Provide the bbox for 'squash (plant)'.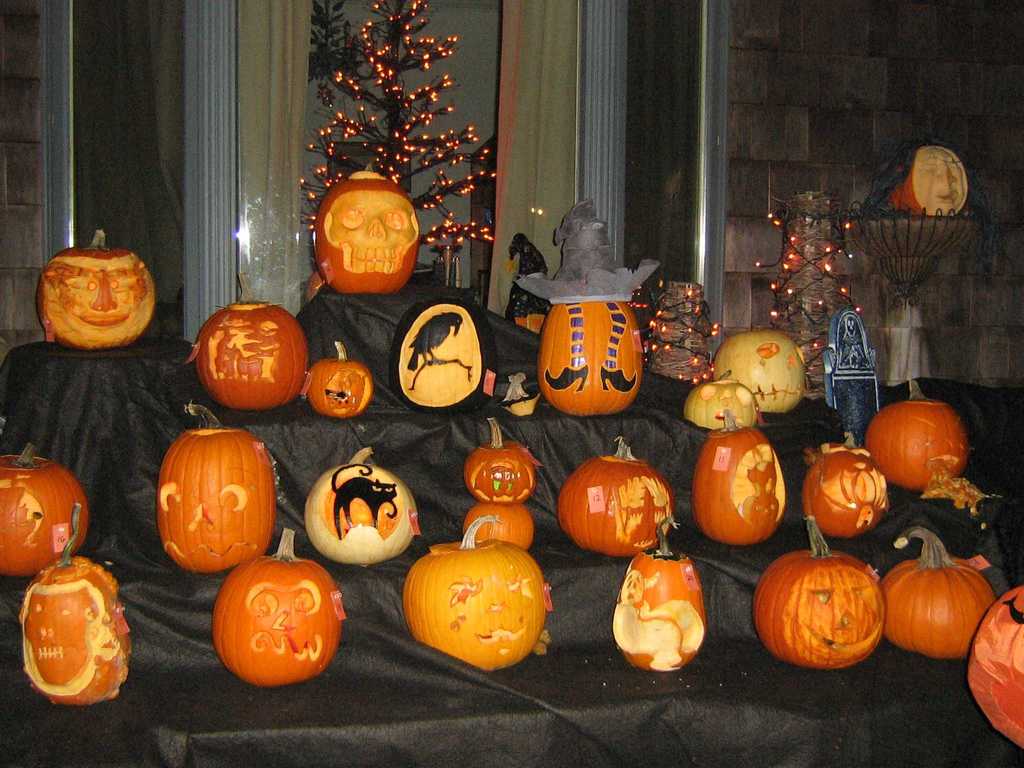
detection(966, 581, 1023, 746).
